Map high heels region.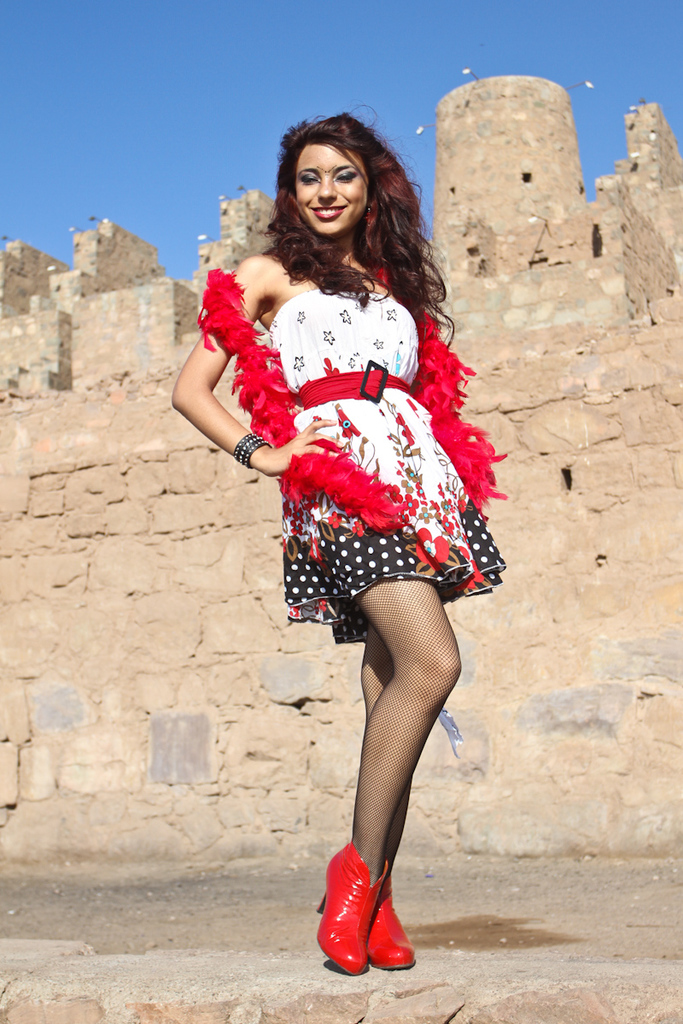
Mapped to (left=371, top=889, right=416, bottom=969).
